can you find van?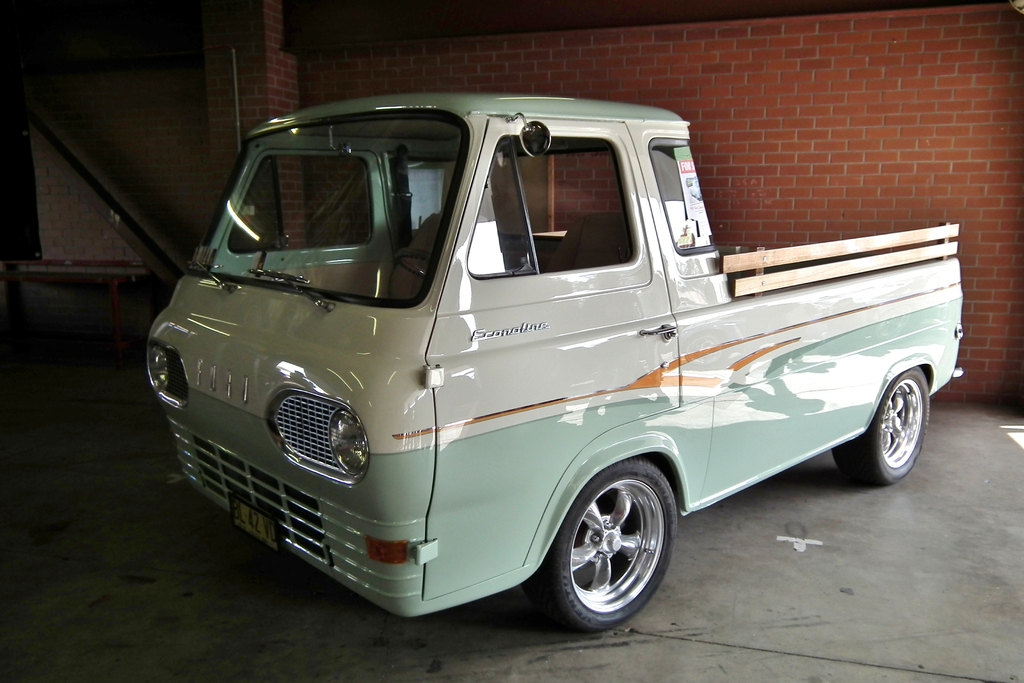
Yes, bounding box: rect(144, 47, 965, 638).
